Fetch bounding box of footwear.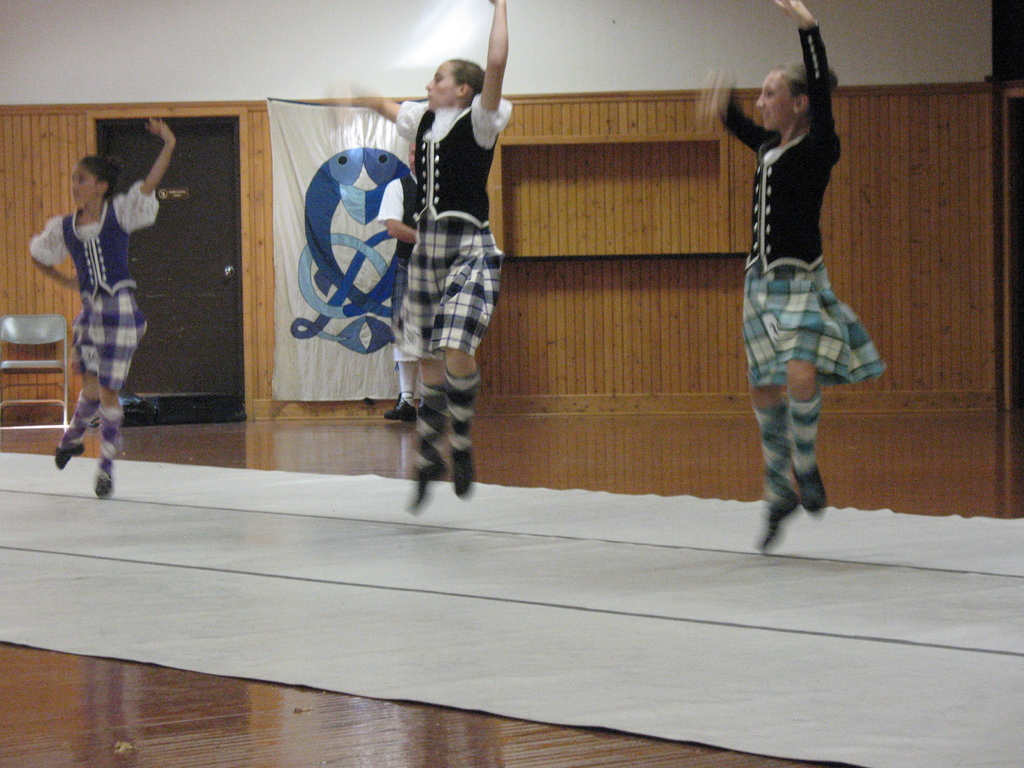
Bbox: BBox(408, 458, 449, 511).
